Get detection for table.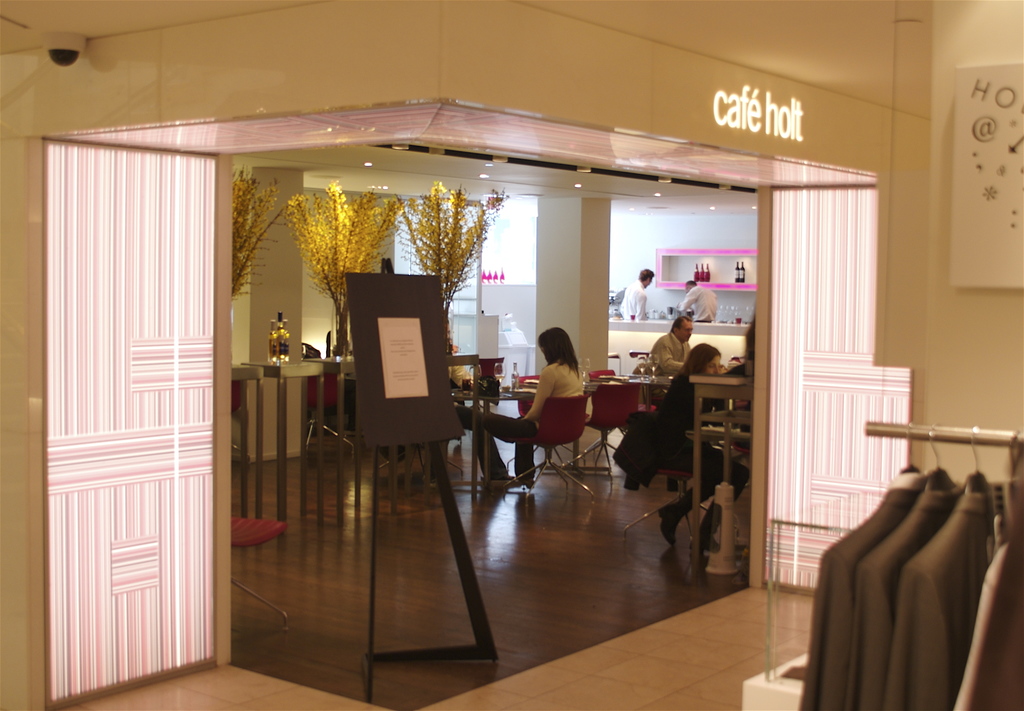
Detection: [left=427, top=389, right=531, bottom=502].
